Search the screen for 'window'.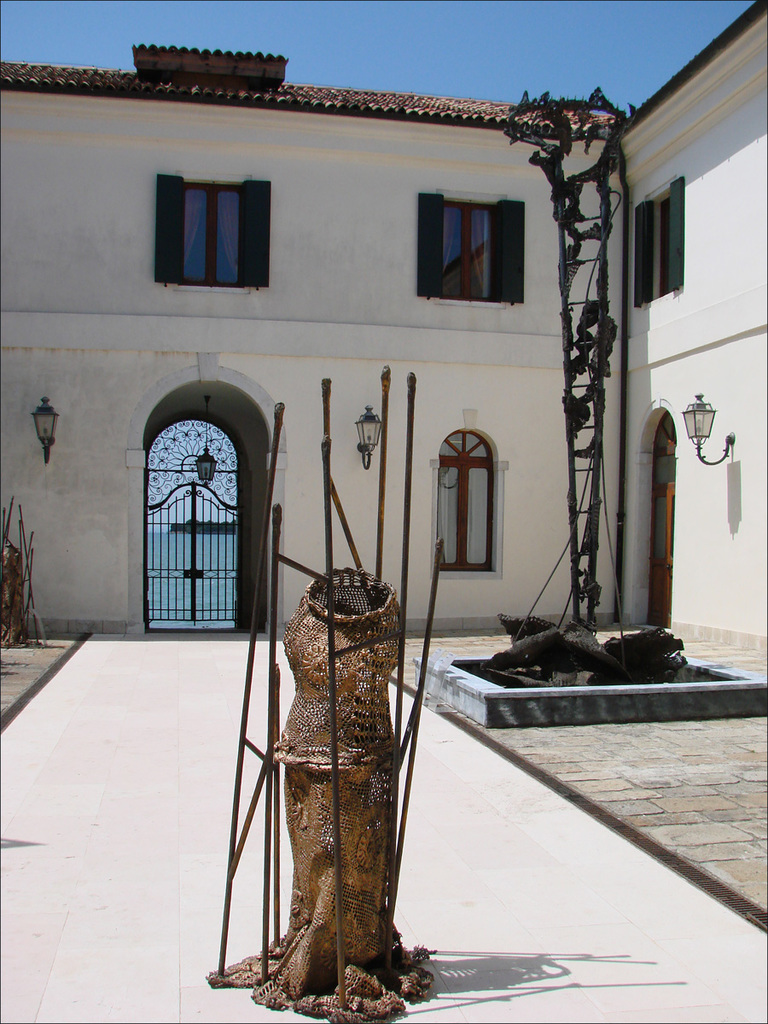
Found at (633, 179, 683, 308).
